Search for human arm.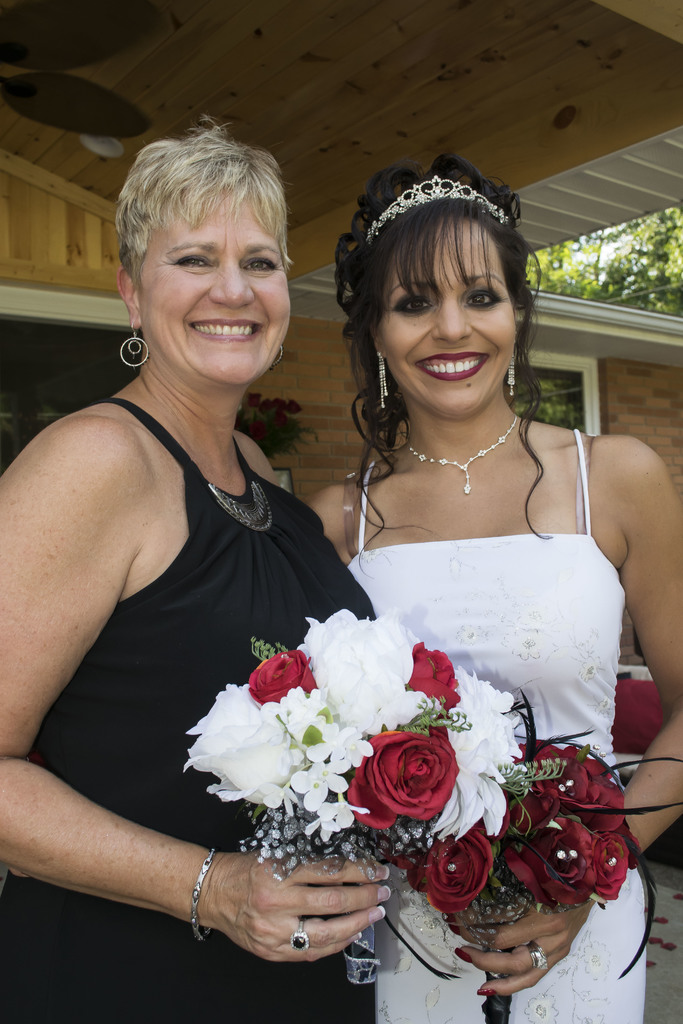
Found at 0/413/390/968.
